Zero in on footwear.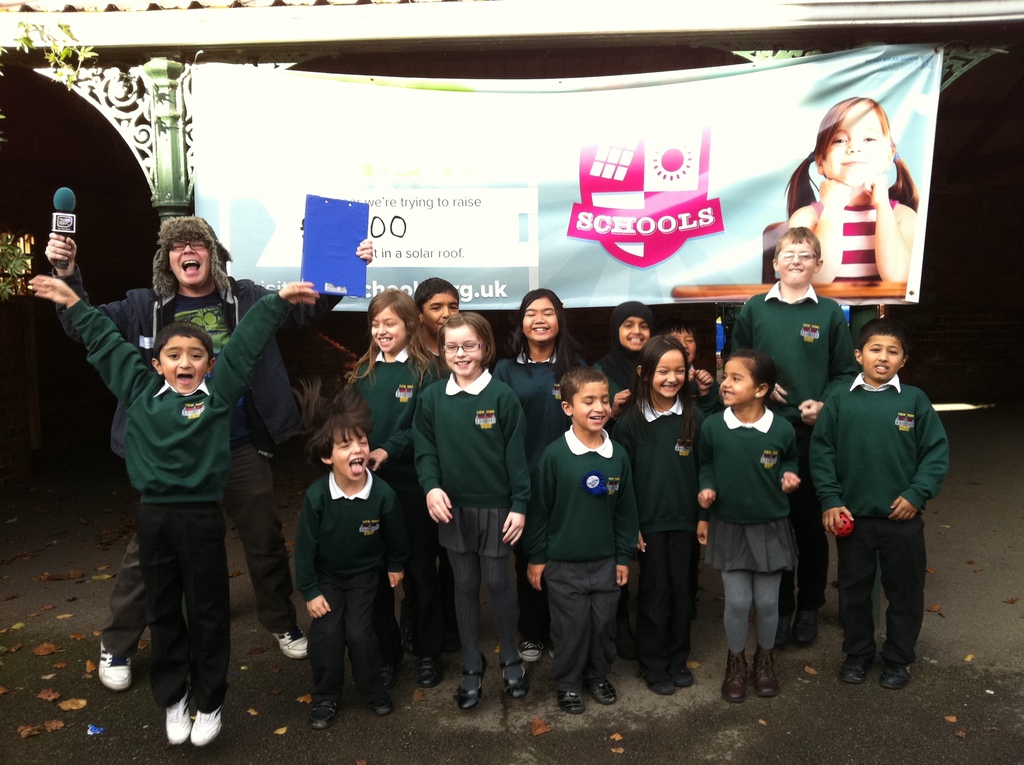
Zeroed in: 376, 650, 404, 688.
